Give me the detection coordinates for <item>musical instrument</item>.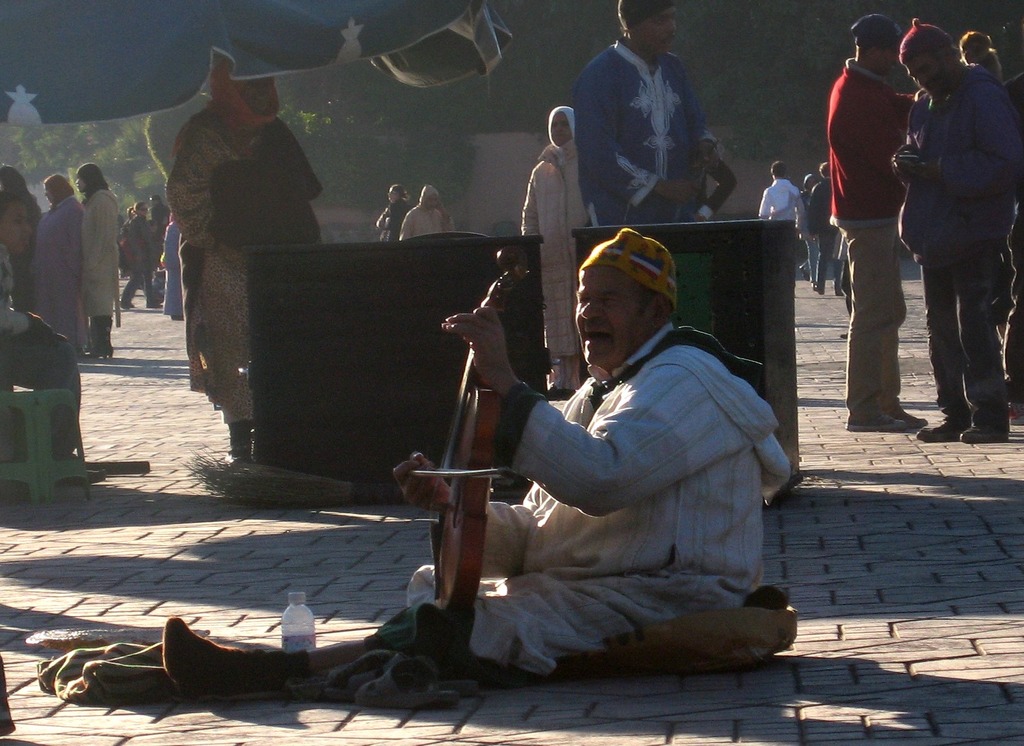
box=[406, 264, 540, 593].
